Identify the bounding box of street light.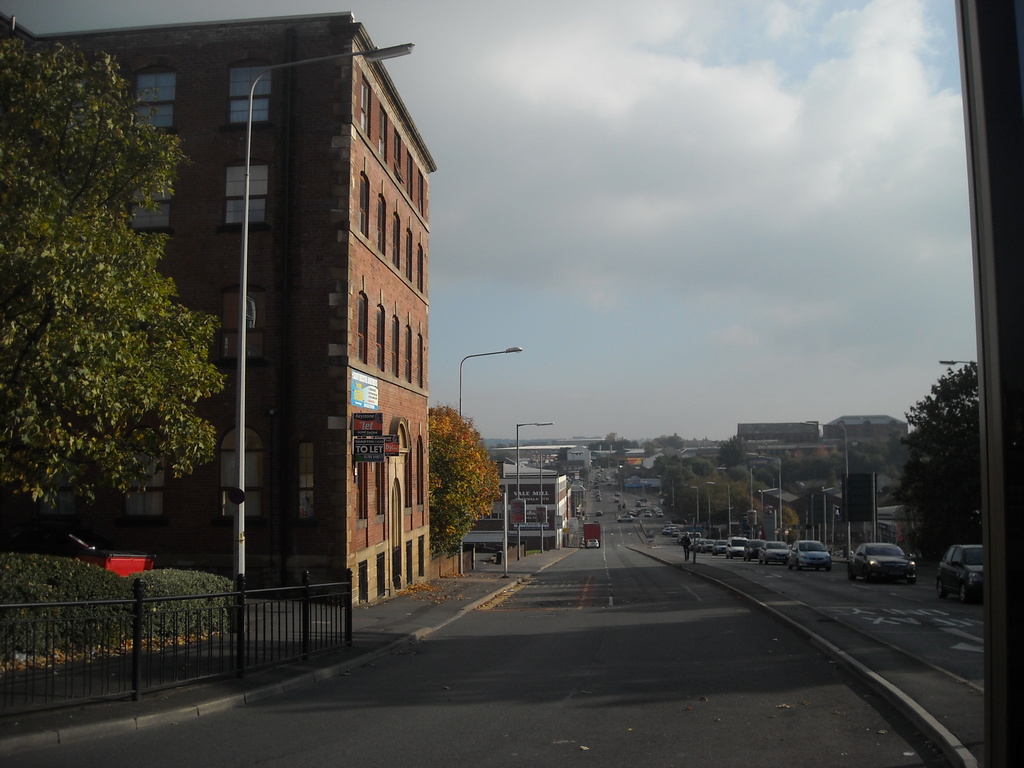
<region>800, 420, 850, 554</region>.
